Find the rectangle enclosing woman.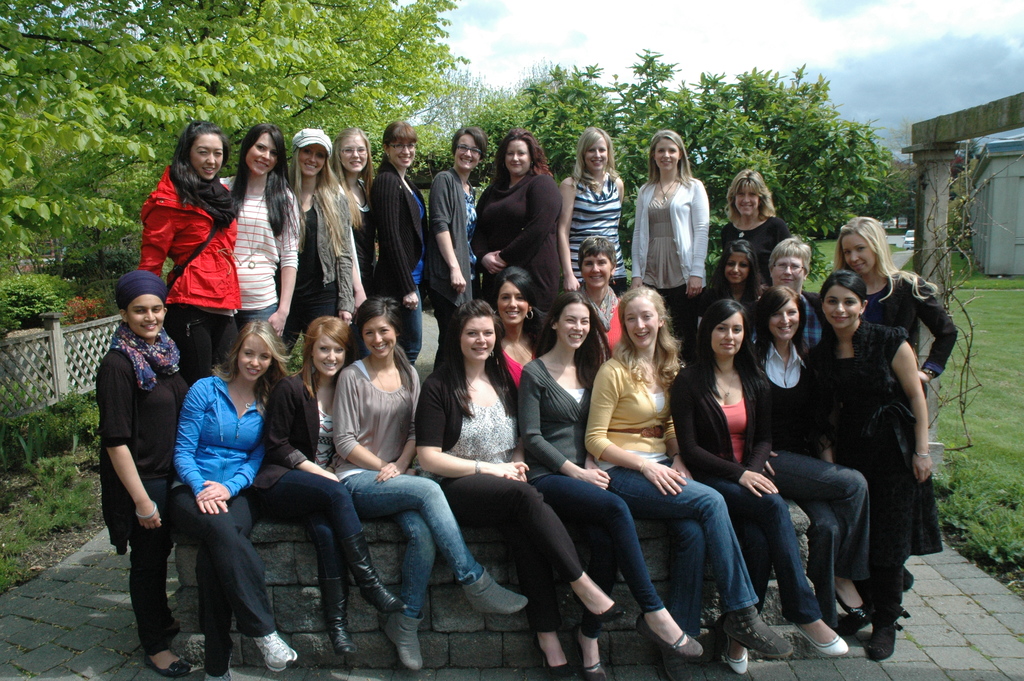
<box>749,285,876,630</box>.
